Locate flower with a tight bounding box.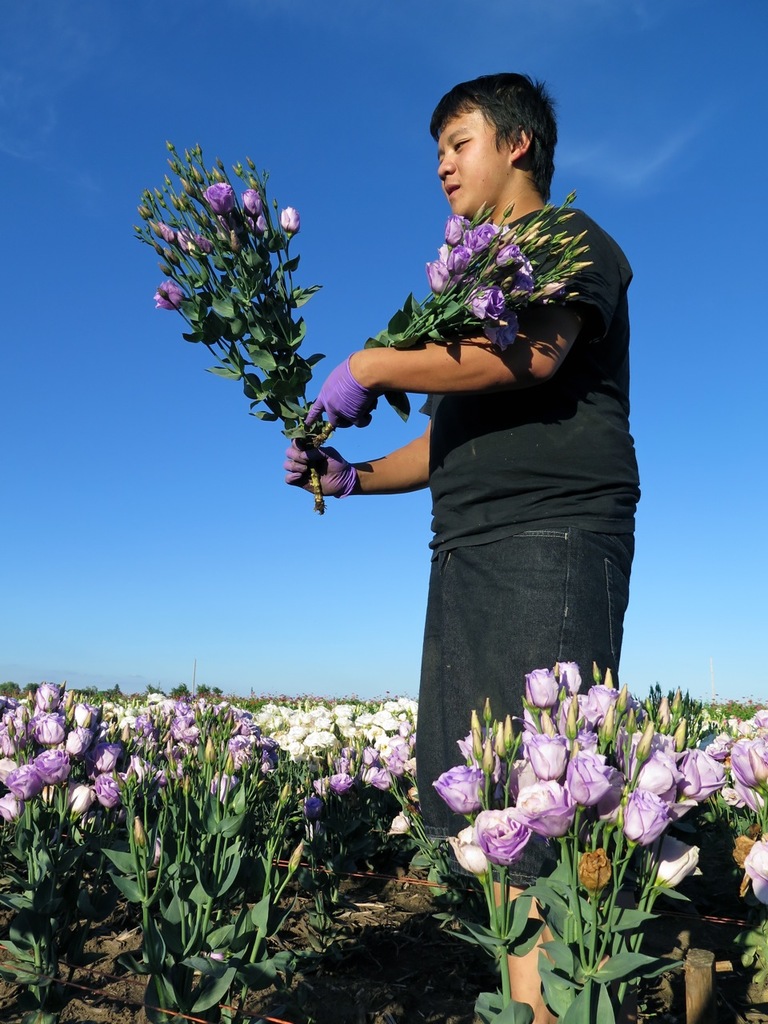
<box>467,806,556,893</box>.
